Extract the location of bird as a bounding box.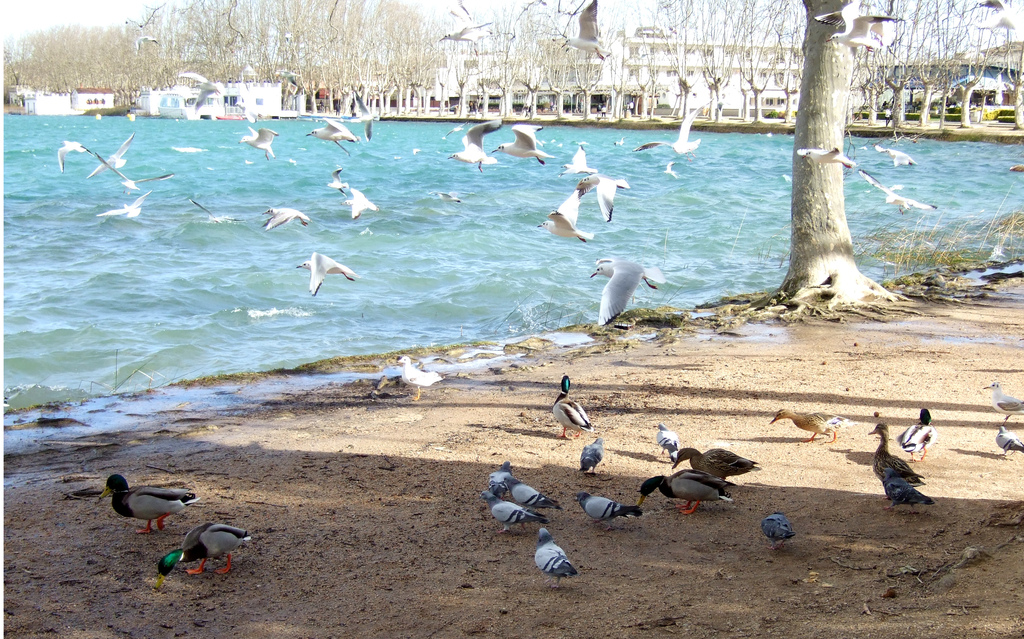
bbox(178, 197, 248, 230).
